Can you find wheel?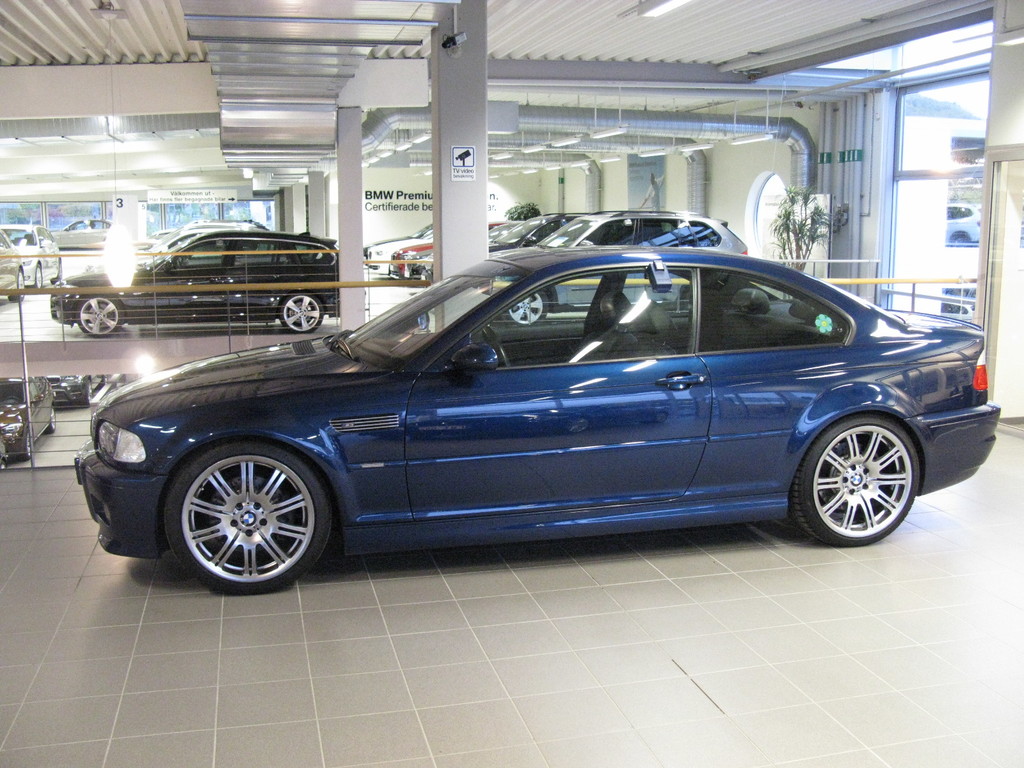
Yes, bounding box: bbox(484, 326, 509, 368).
